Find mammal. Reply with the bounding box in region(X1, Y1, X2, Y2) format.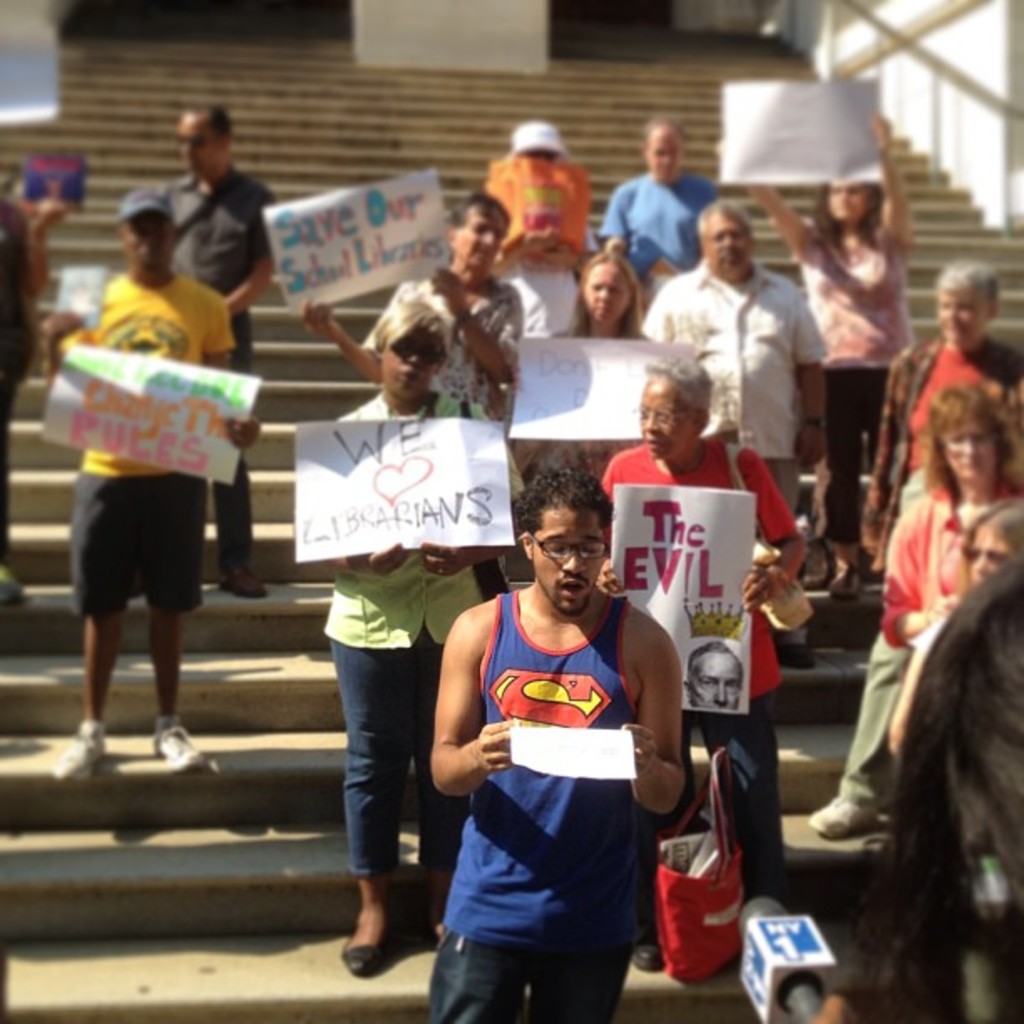
region(679, 637, 751, 706).
